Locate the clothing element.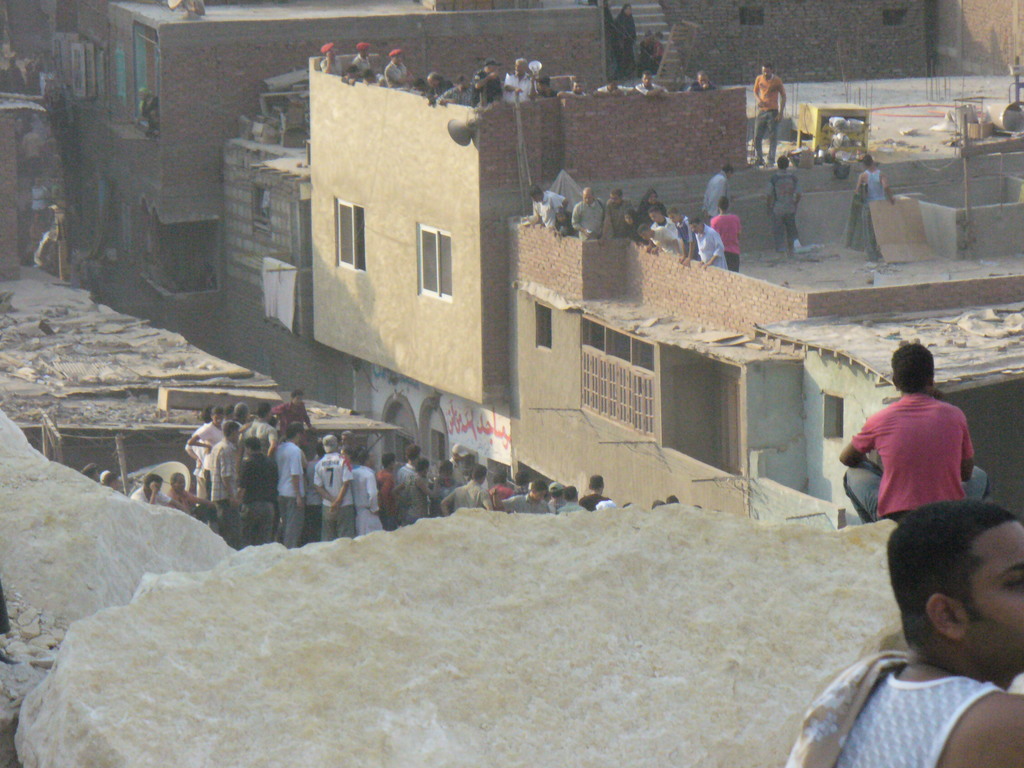
Element bbox: region(703, 167, 731, 223).
